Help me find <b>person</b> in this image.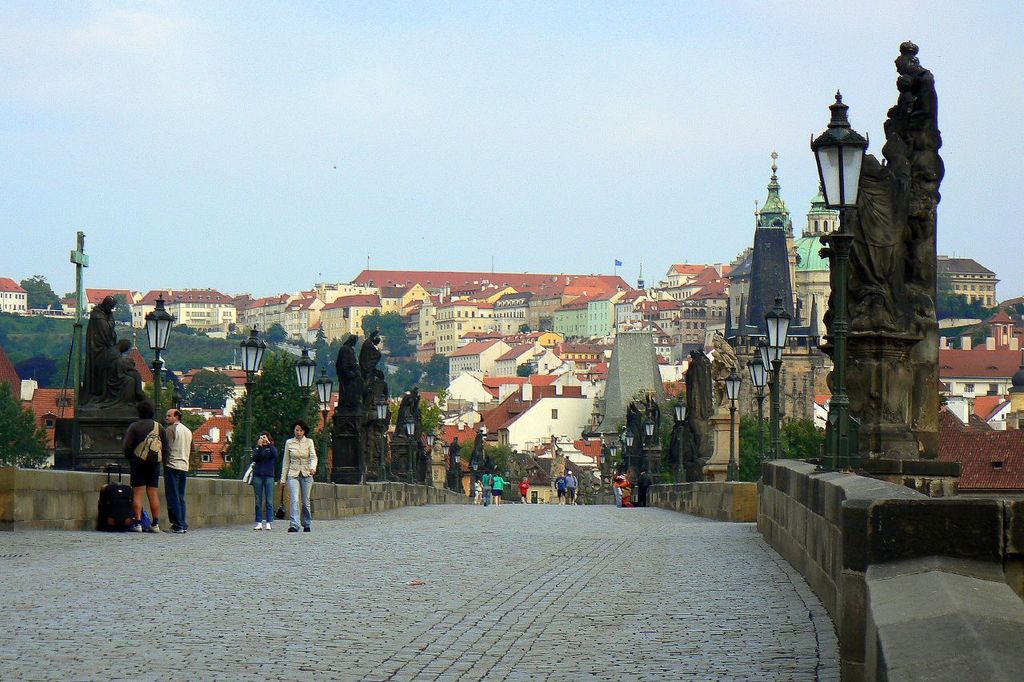
Found it: bbox=[631, 467, 649, 509].
